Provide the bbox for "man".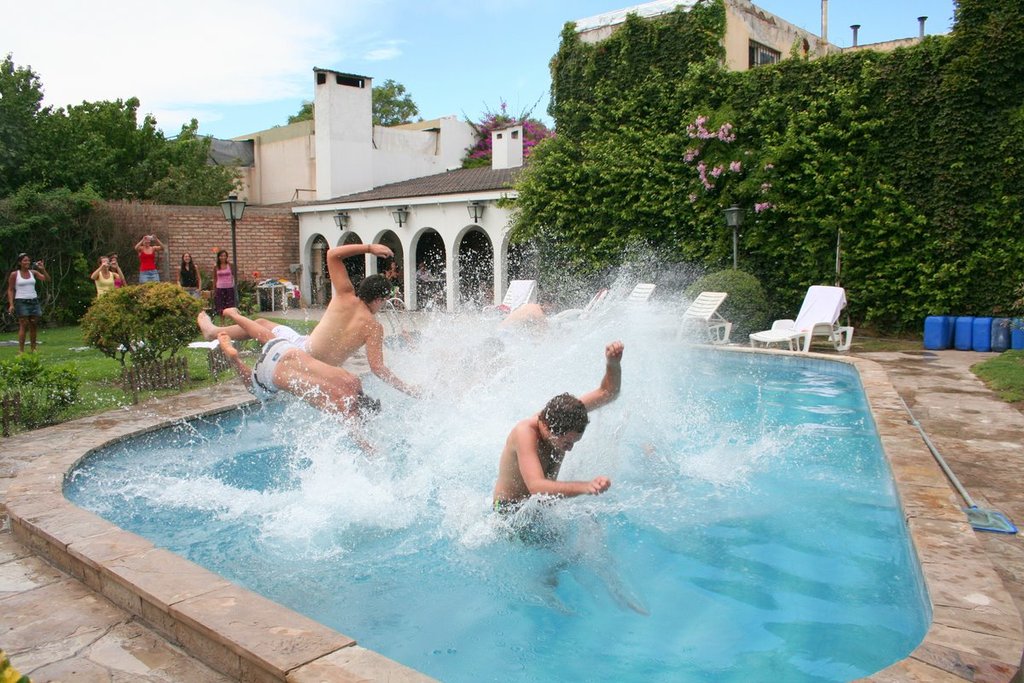
x1=495 y1=293 x2=555 y2=348.
